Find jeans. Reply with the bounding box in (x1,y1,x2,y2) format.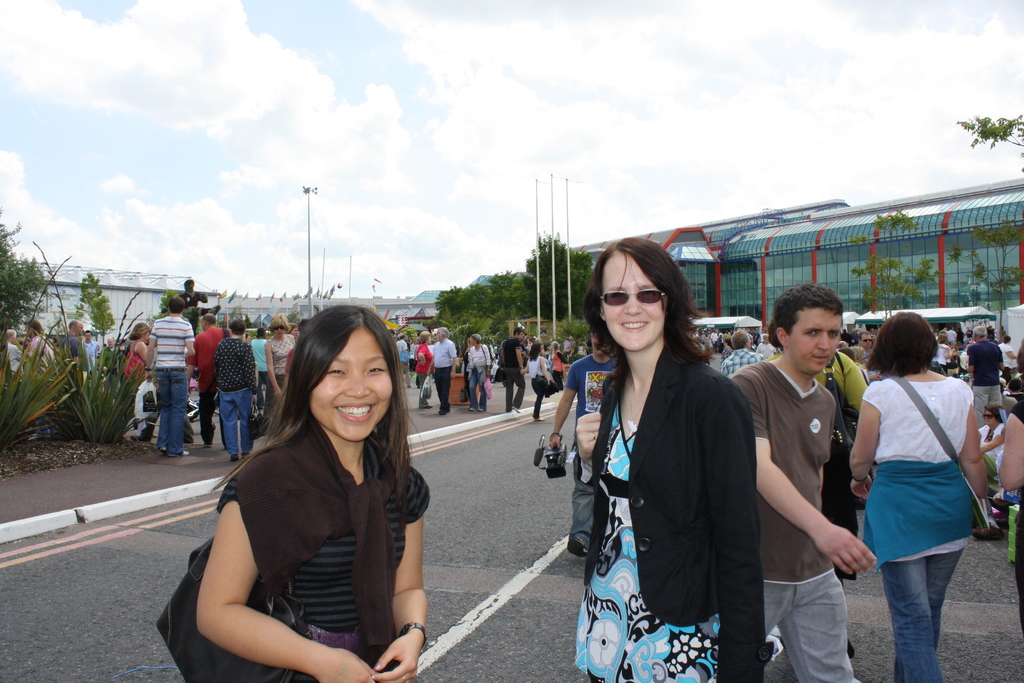
(199,393,212,447).
